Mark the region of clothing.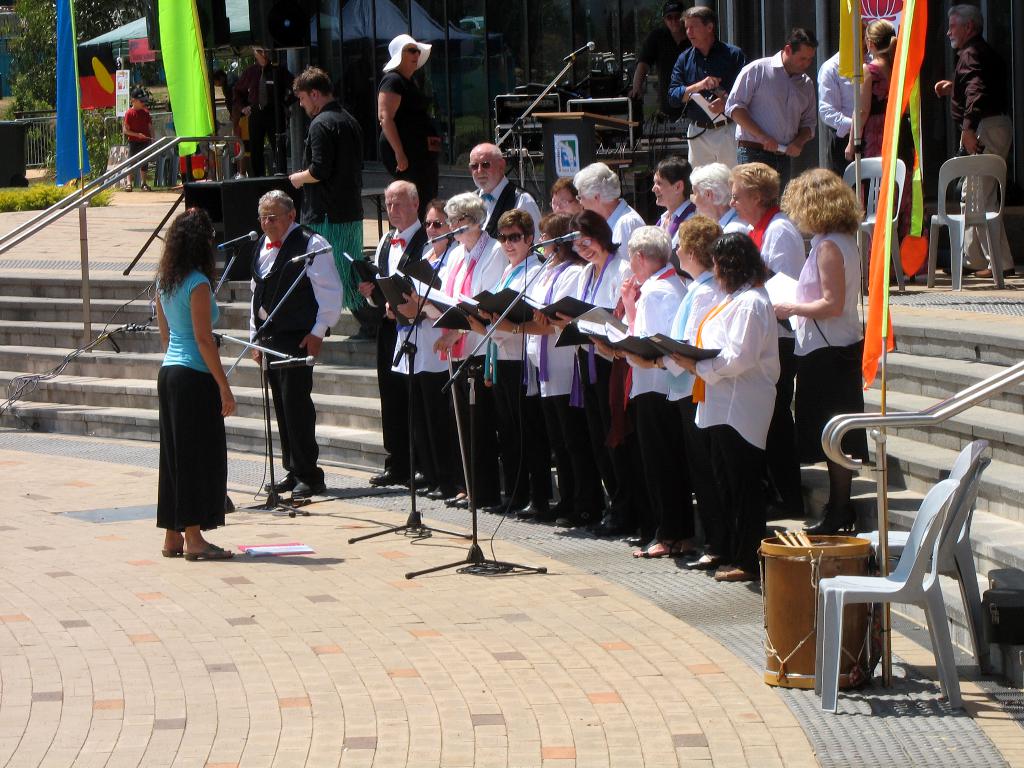
Region: Rect(692, 282, 787, 586).
